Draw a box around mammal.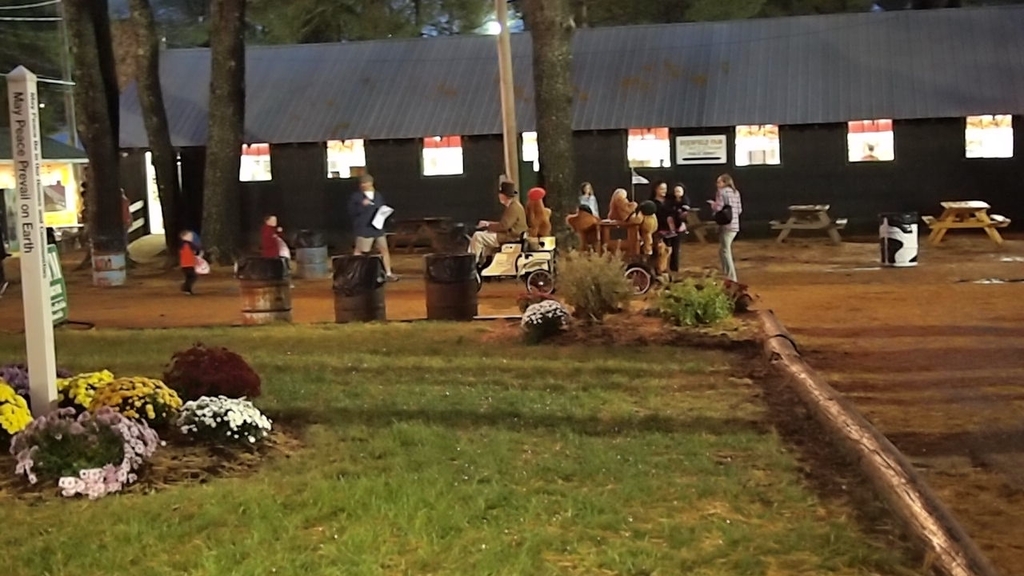
select_region(638, 201, 658, 250).
